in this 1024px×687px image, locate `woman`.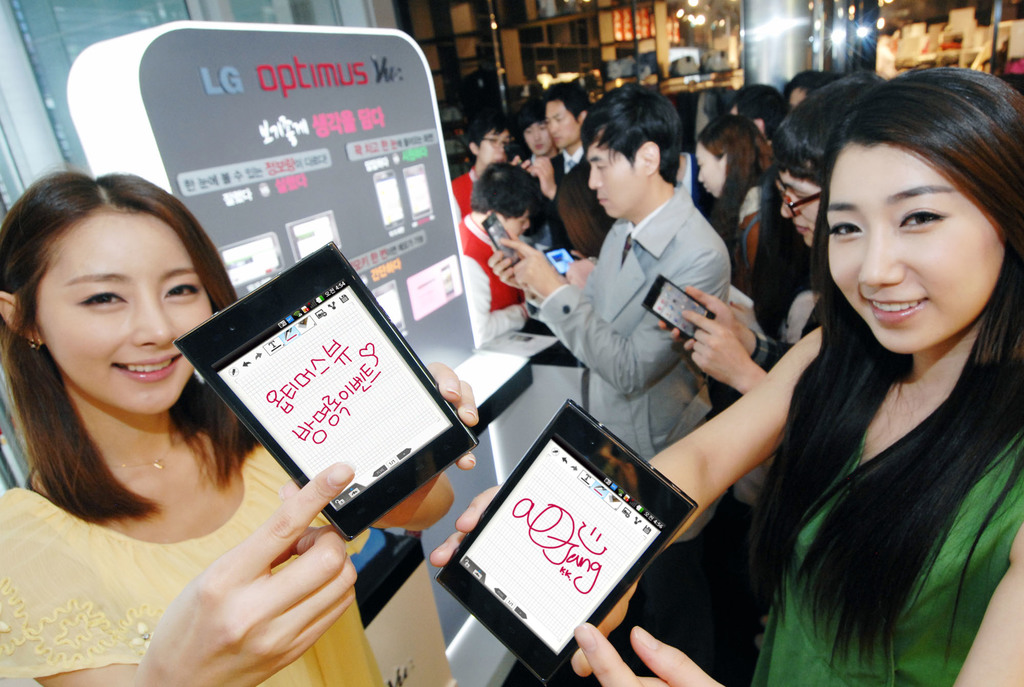
Bounding box: 692:113:781:293.
